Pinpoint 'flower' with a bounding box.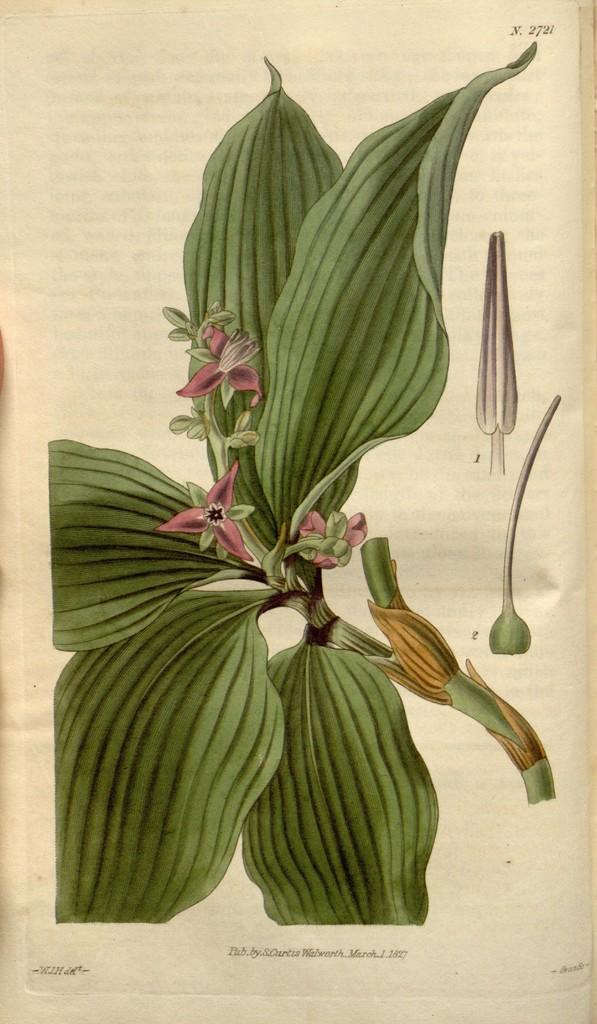
crop(290, 497, 376, 574).
